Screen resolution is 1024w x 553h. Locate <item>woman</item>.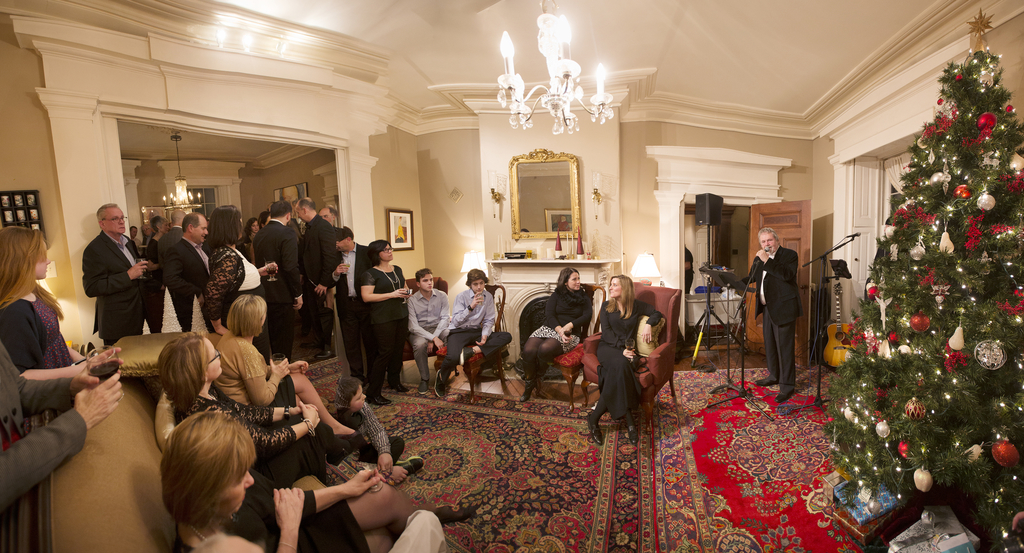
{"left": 586, "top": 286, "right": 670, "bottom": 445}.
